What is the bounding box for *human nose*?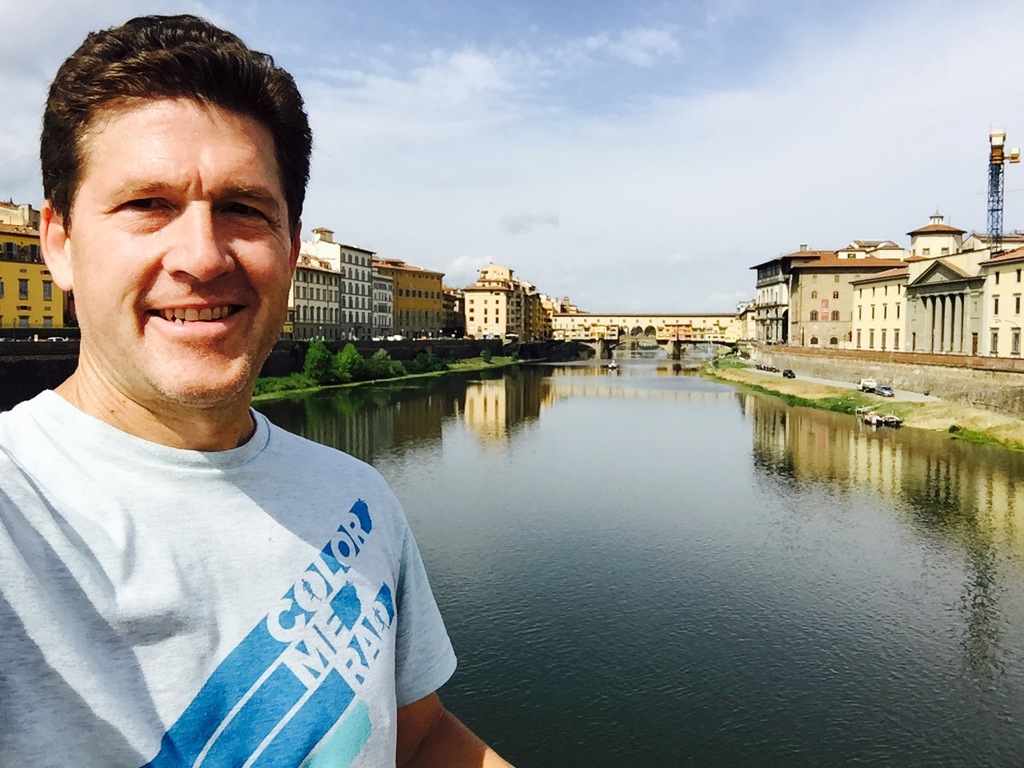
<region>158, 196, 235, 284</region>.
